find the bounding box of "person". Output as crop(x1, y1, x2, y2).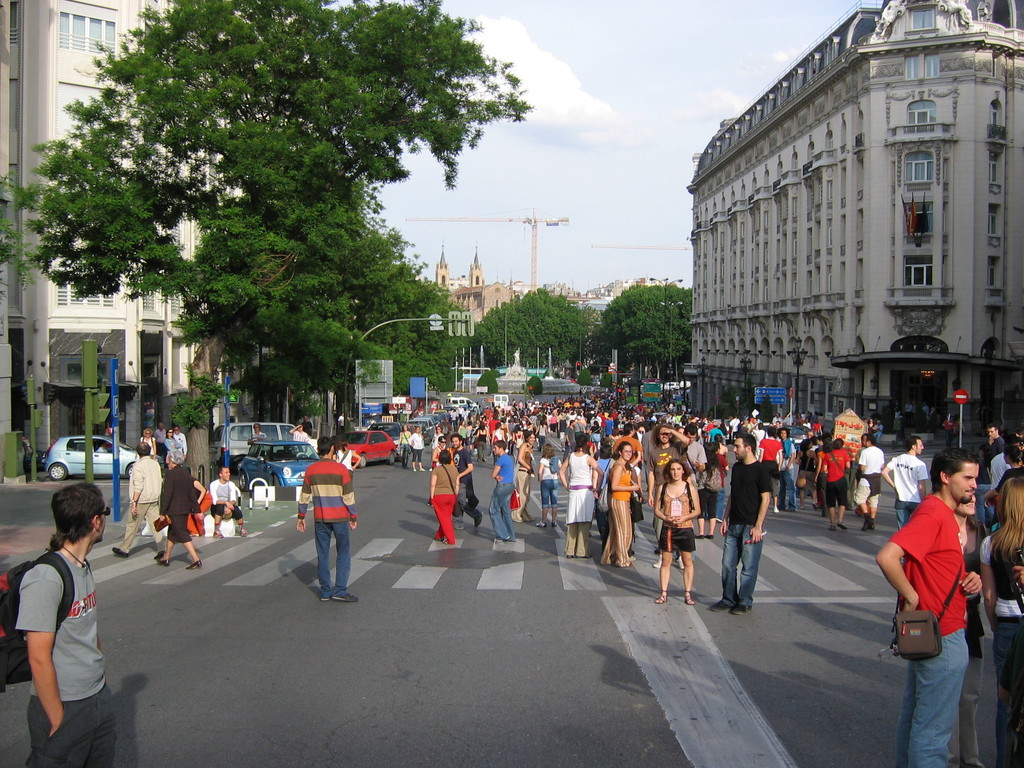
crop(163, 449, 207, 572).
